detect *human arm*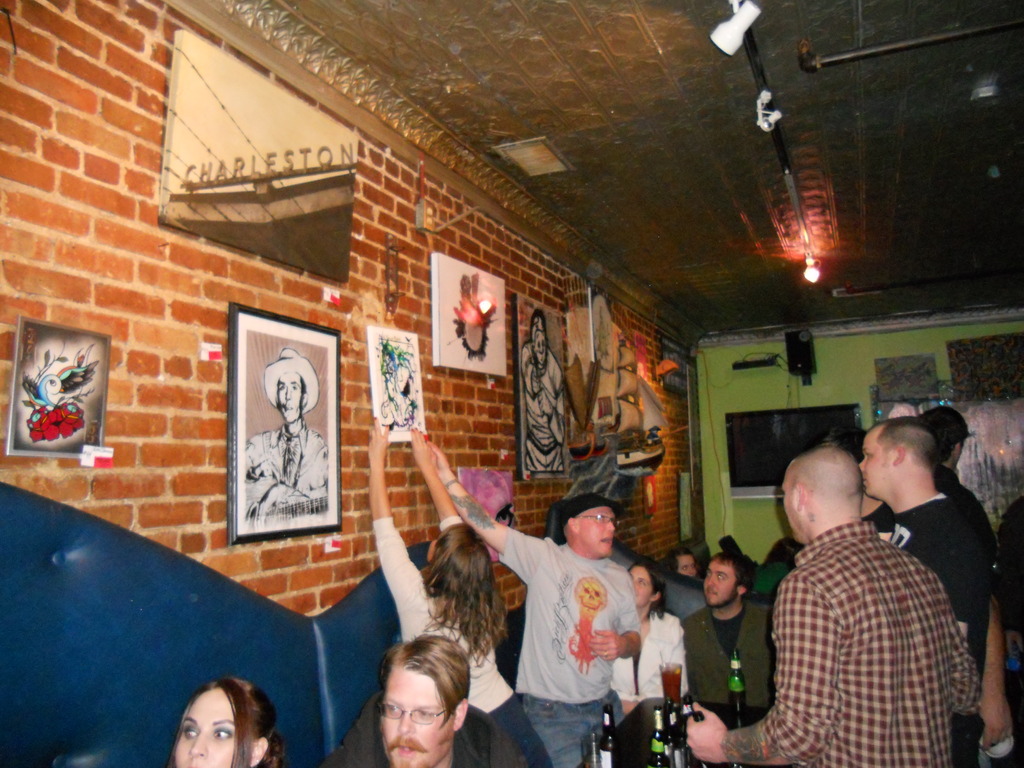
<box>947,615,980,717</box>
